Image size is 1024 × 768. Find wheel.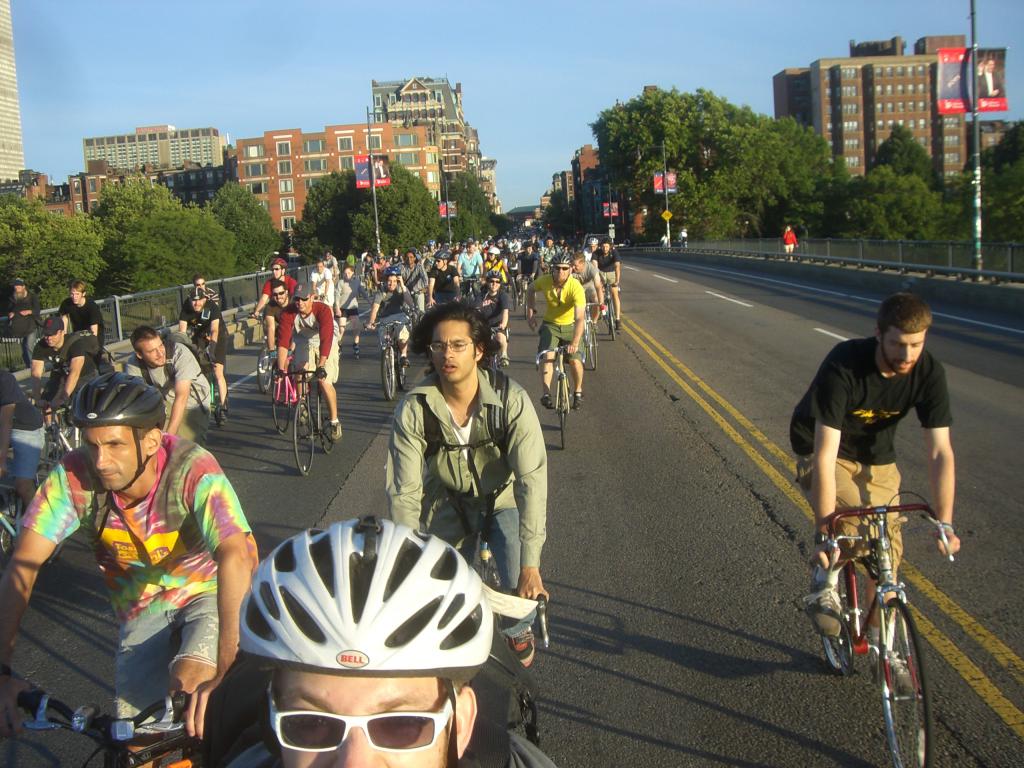
<box>396,352,406,392</box>.
